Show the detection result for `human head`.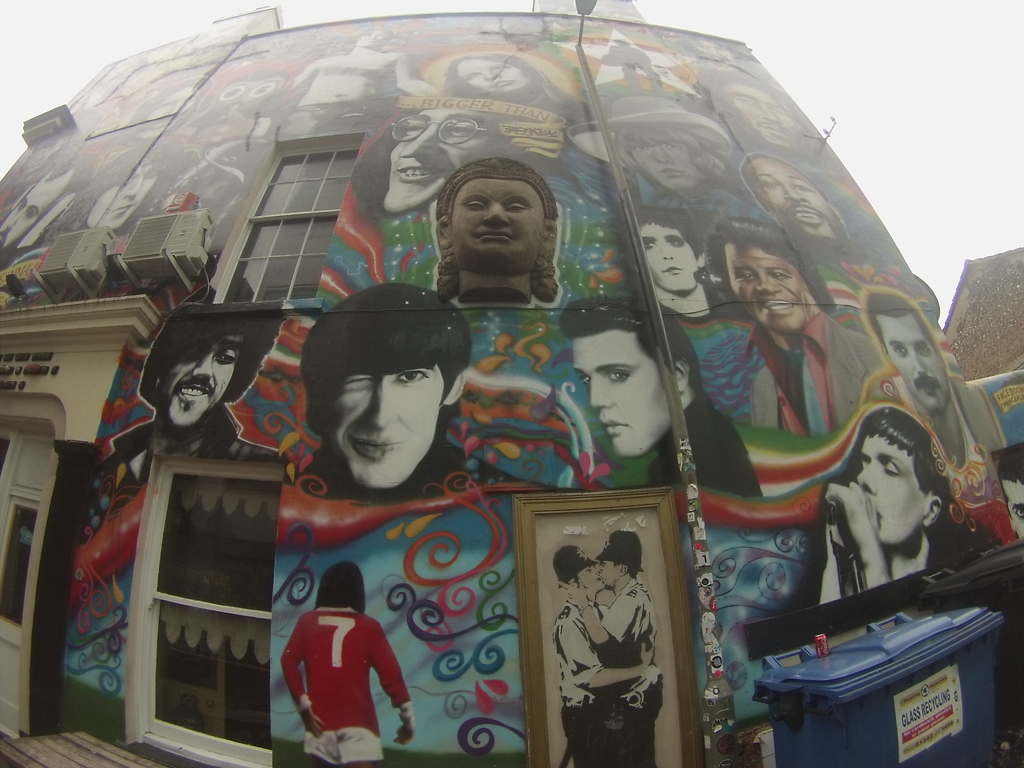
0:166:68:241.
